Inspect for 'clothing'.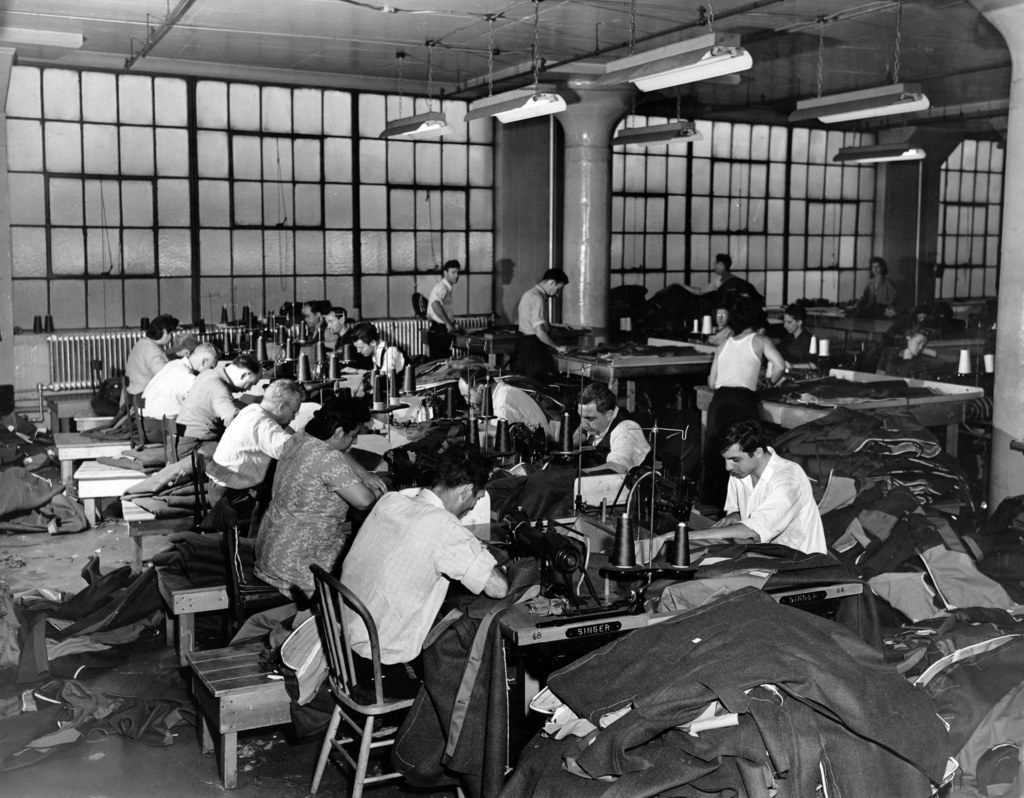
Inspection: pyautogui.locateOnScreen(254, 429, 355, 600).
